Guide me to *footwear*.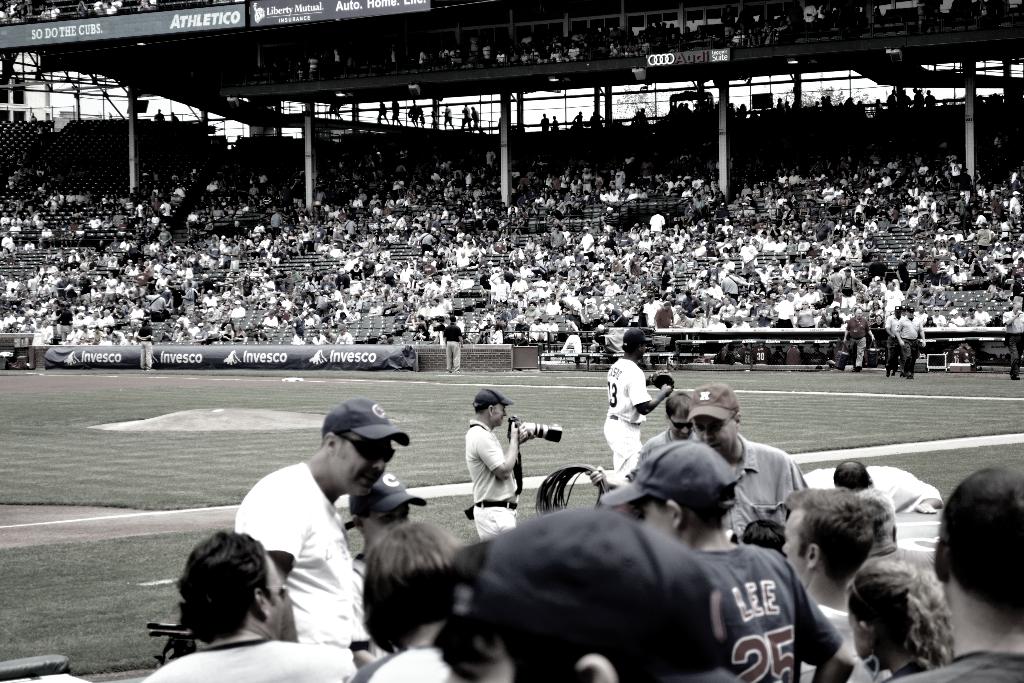
Guidance: bbox=[445, 369, 452, 375].
